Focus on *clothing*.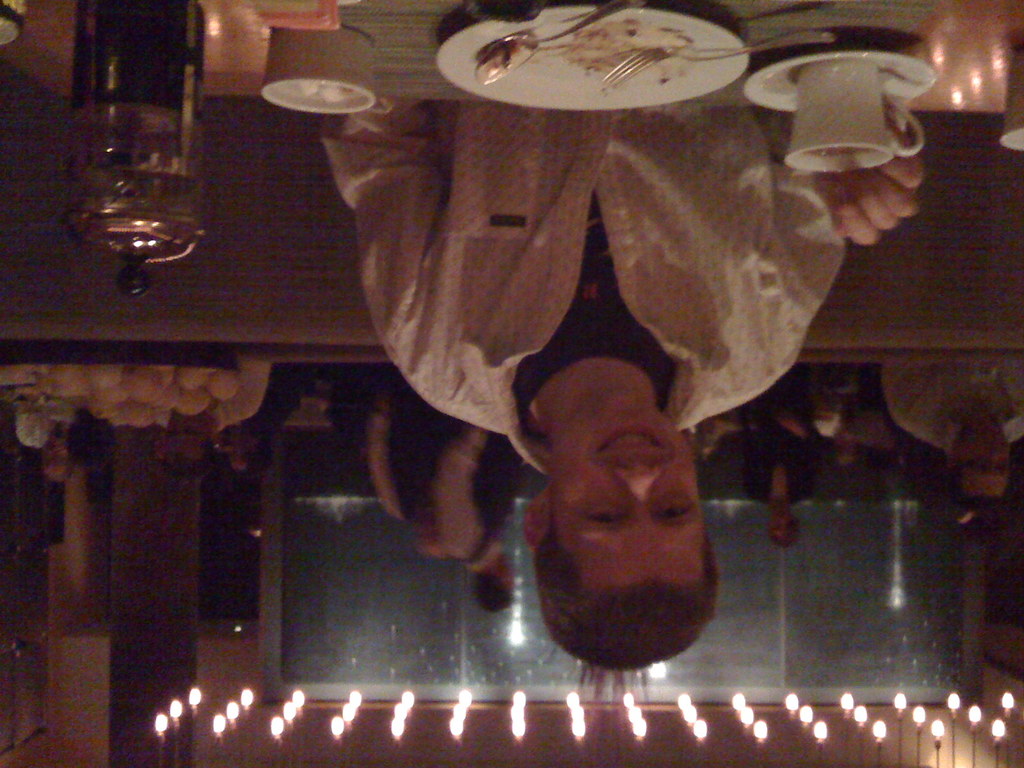
Focused at <bbox>319, 104, 981, 717</bbox>.
